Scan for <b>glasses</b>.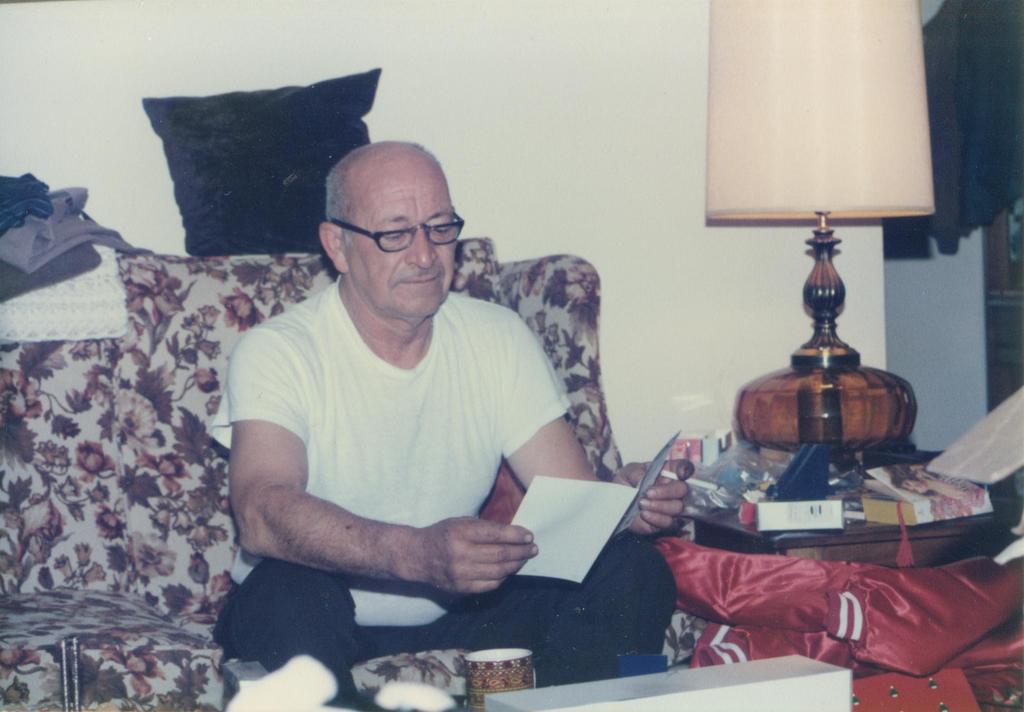
Scan result: <region>320, 208, 463, 258</region>.
